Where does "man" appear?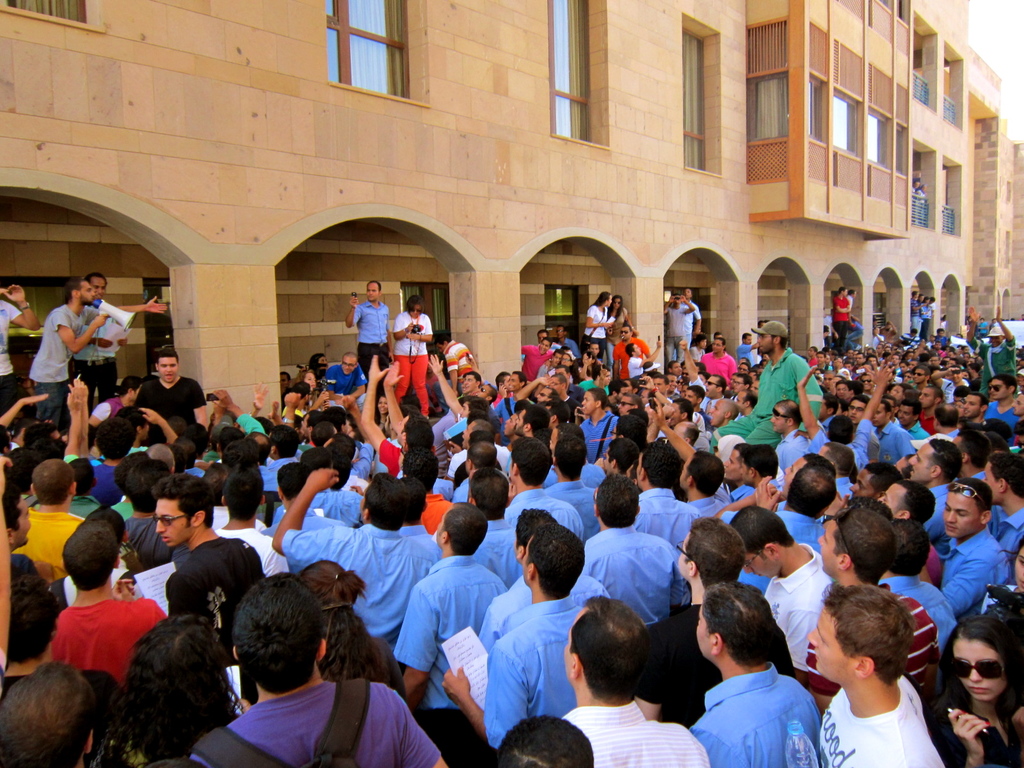
Appears at bbox(70, 269, 164, 452).
